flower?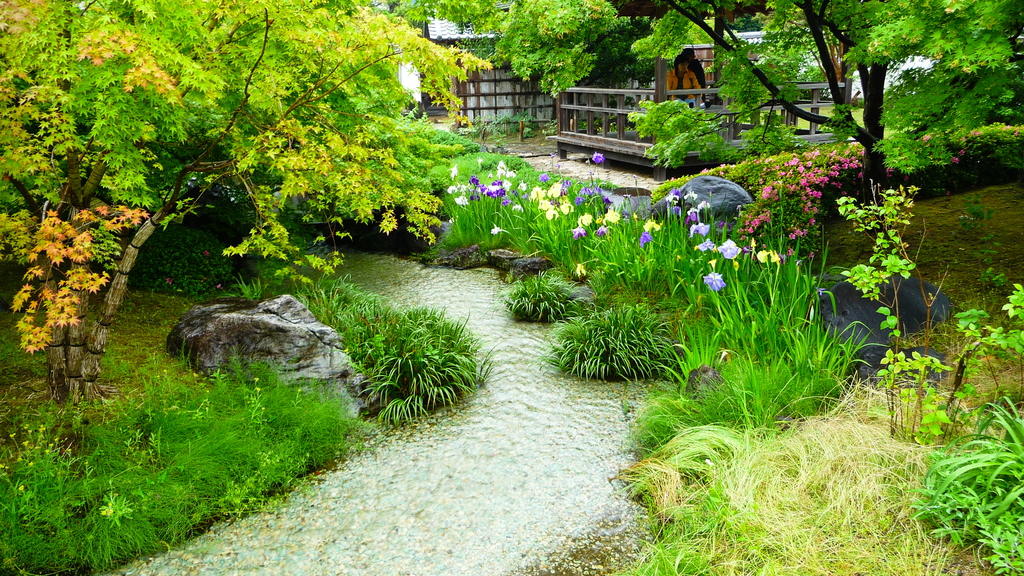
box=[717, 241, 742, 261]
